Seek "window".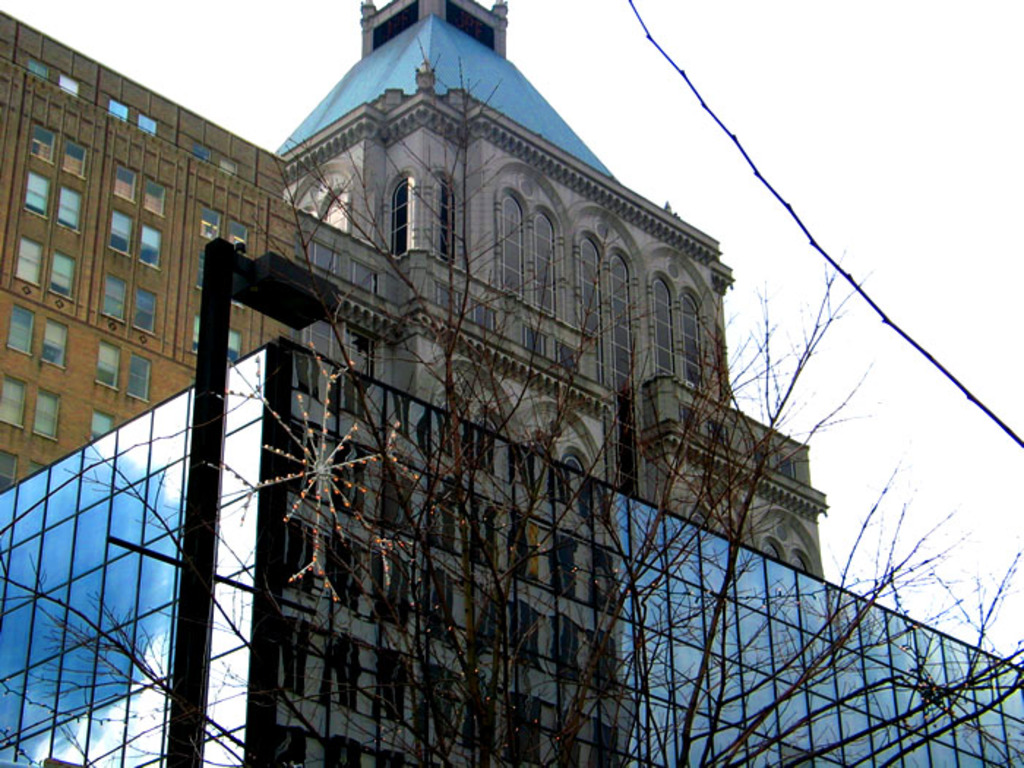
197,197,221,246.
